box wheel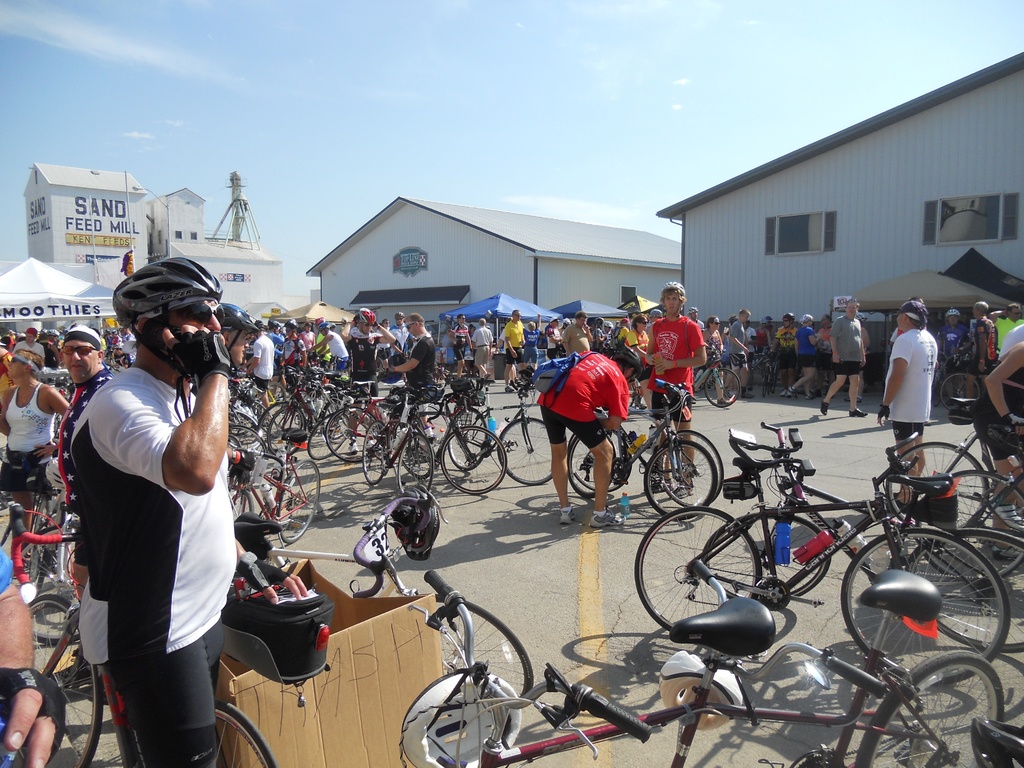
pyautogui.locateOnScreen(702, 512, 831, 599)
